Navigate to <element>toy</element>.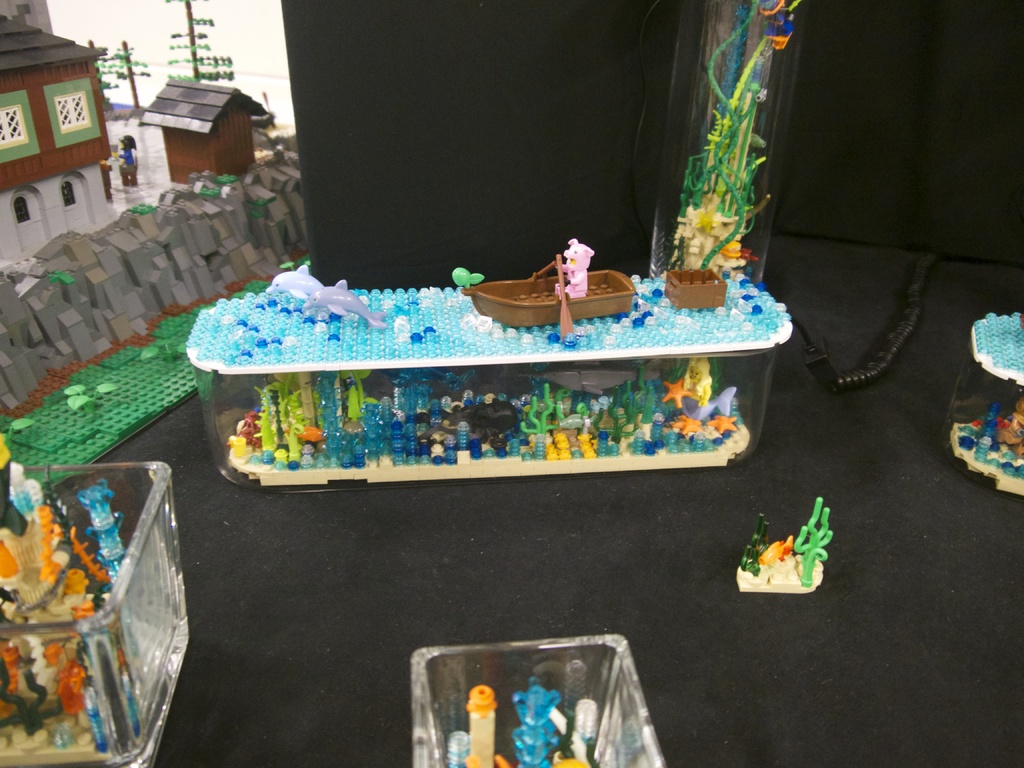
Navigation target: 0, 11, 155, 265.
